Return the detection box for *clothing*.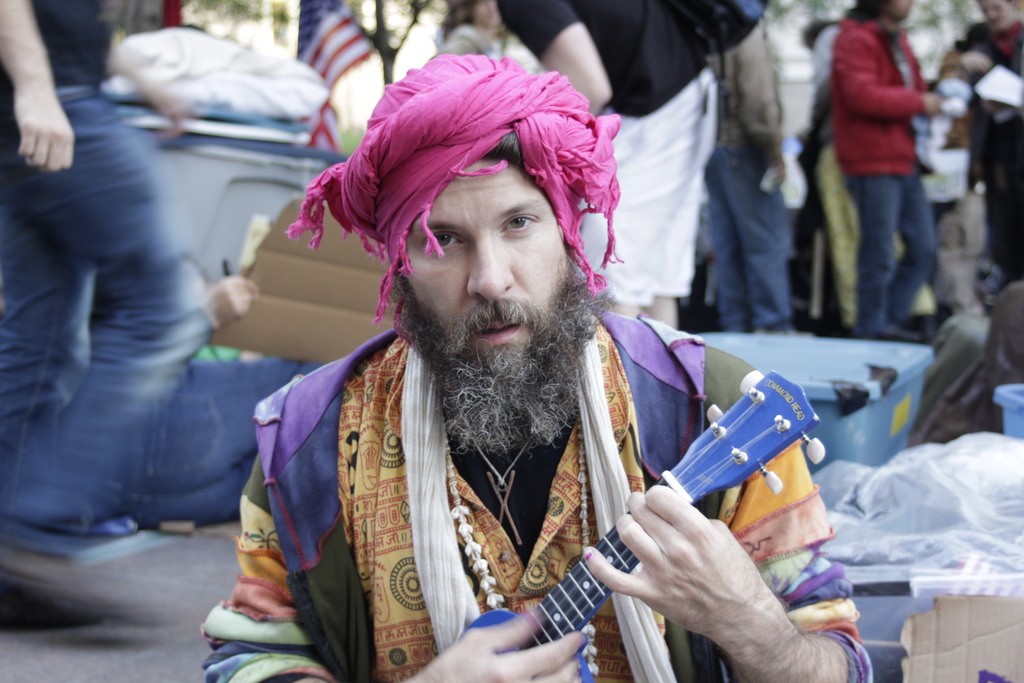
bbox=(206, 305, 870, 682).
